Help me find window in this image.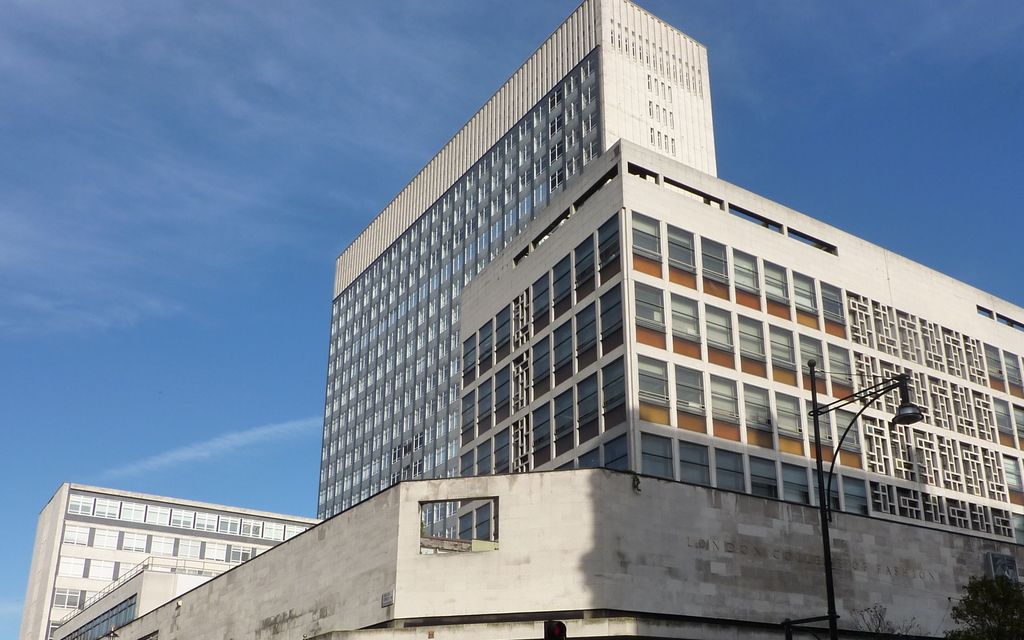
Found it: 638 359 683 427.
